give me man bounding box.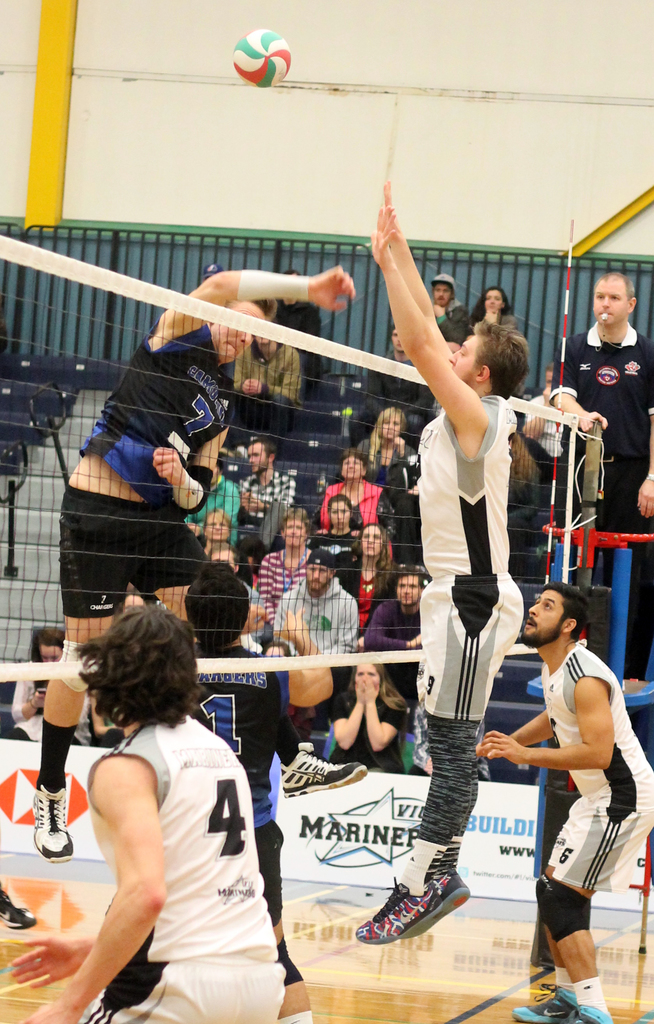
bbox=[545, 266, 653, 678].
